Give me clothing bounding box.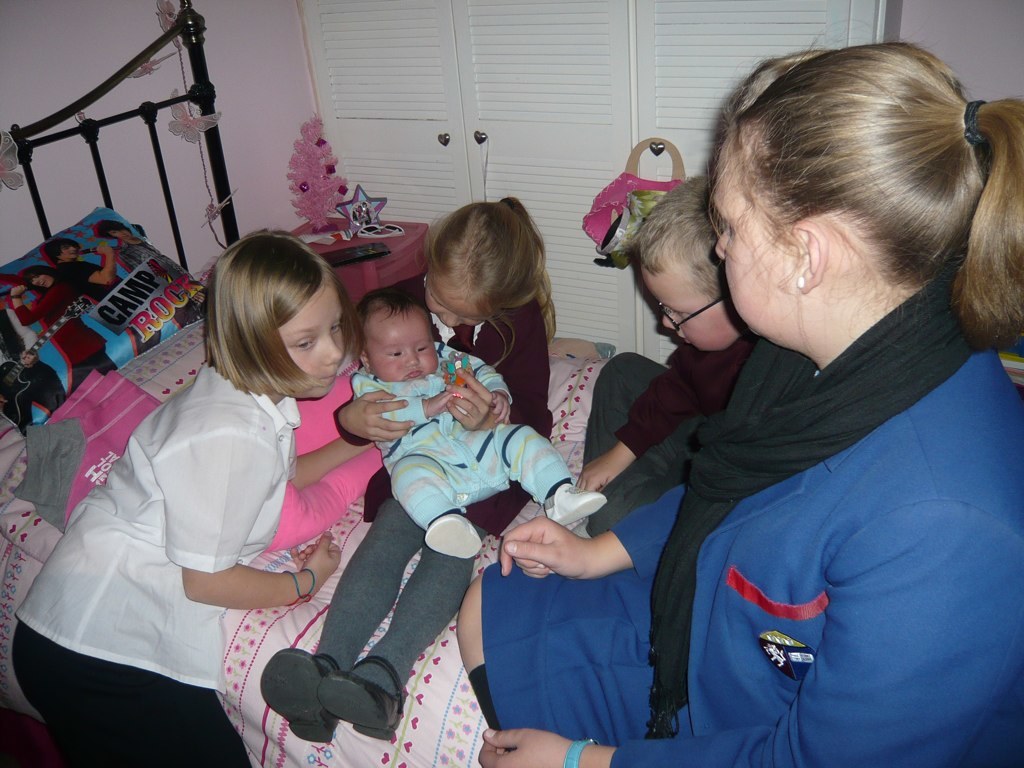
483, 281, 1023, 767.
